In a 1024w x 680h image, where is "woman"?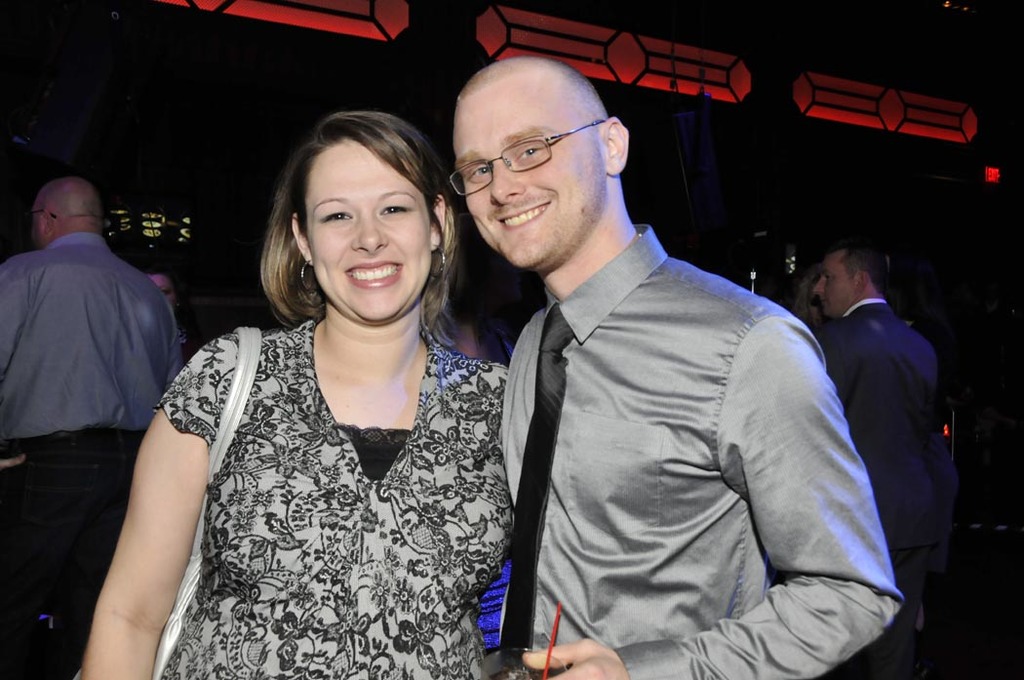
[left=110, top=44, right=533, bottom=679].
